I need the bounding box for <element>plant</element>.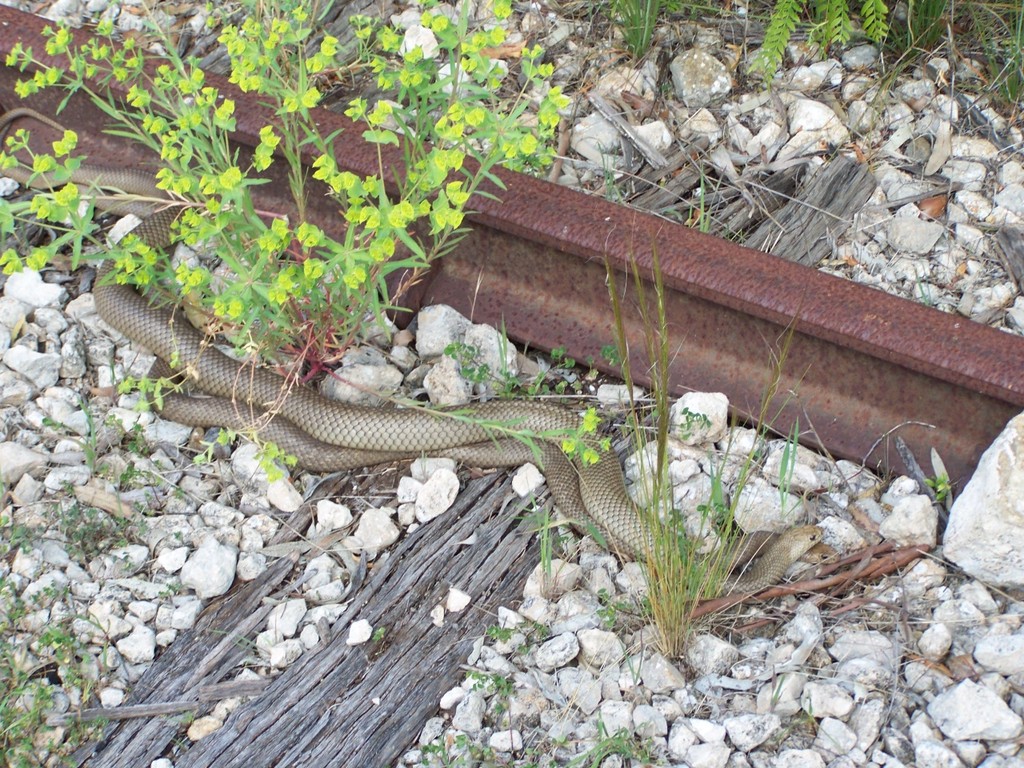
Here it is: (0,0,614,470).
